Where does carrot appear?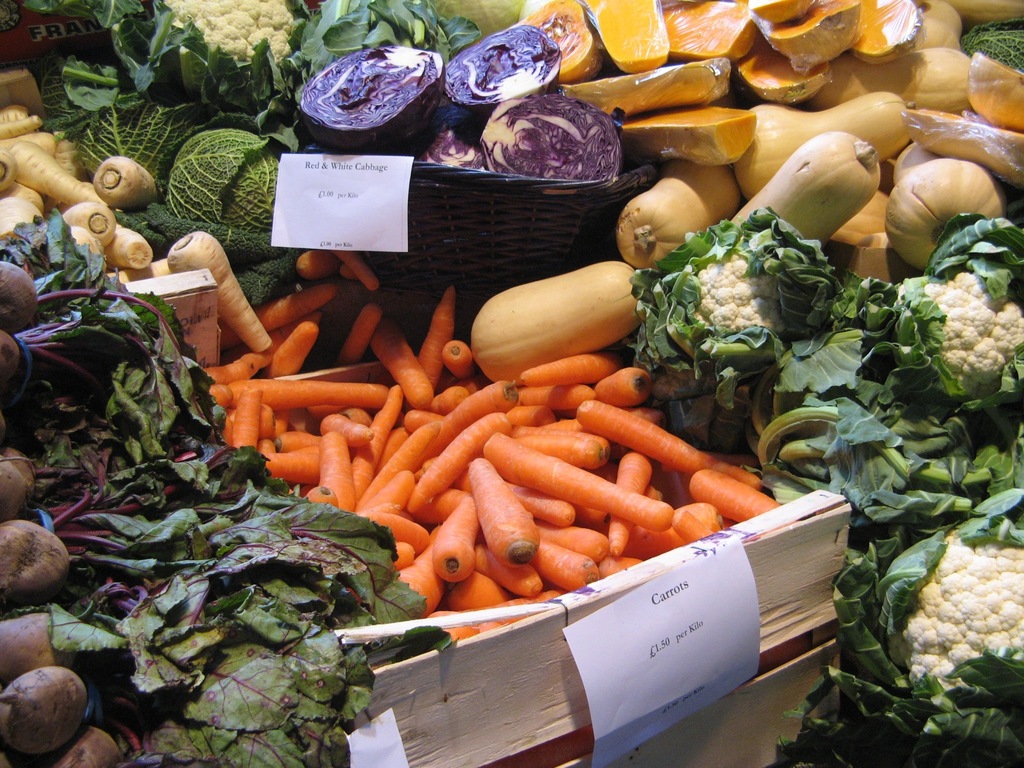
Appears at <box>483,430,719,550</box>.
